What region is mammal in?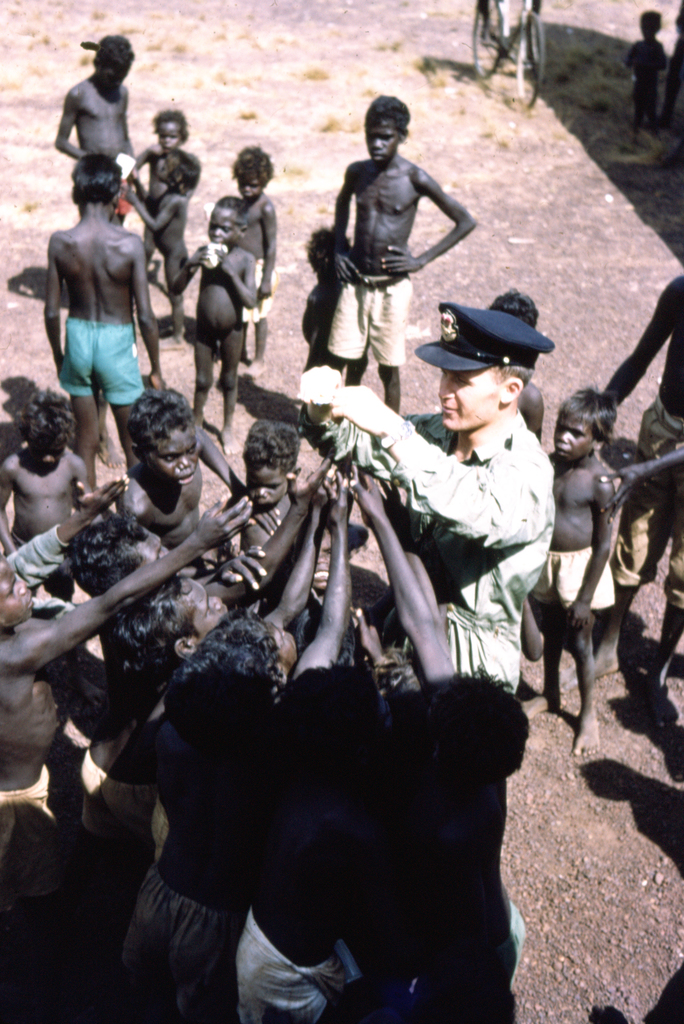
<region>352, 475, 532, 1023</region>.
